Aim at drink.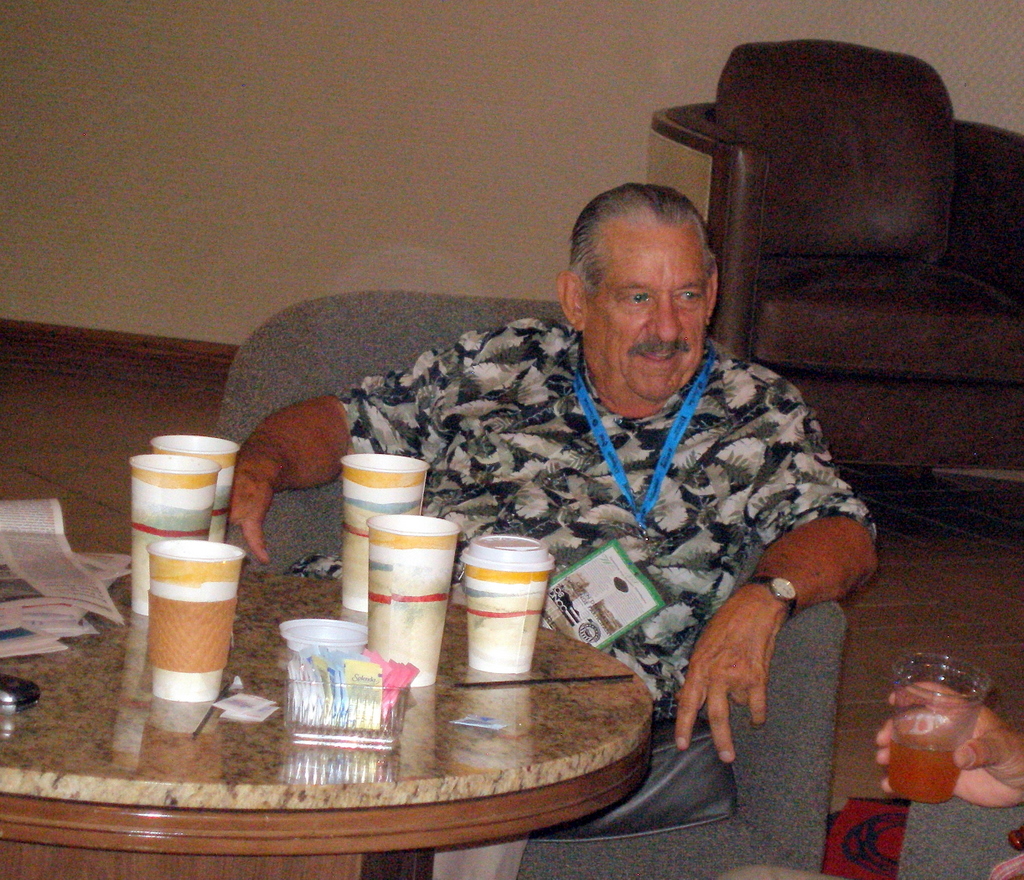
Aimed at (882, 743, 960, 799).
